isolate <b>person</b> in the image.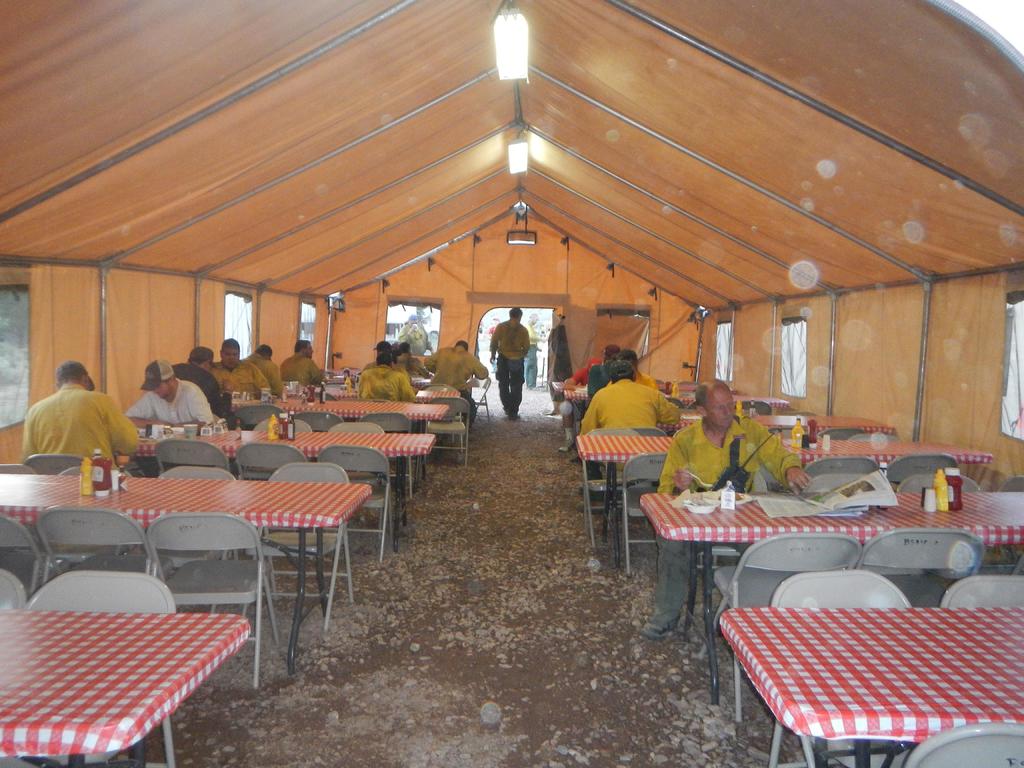
Isolated region: [x1=249, y1=347, x2=282, y2=399].
